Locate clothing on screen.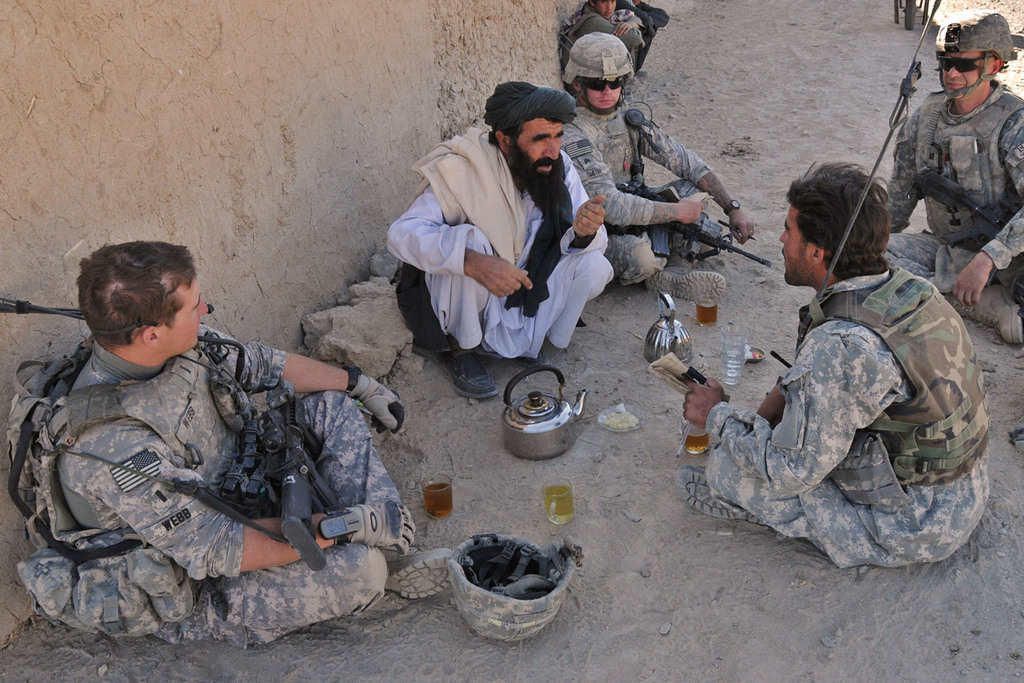
On screen at 564,109,714,284.
